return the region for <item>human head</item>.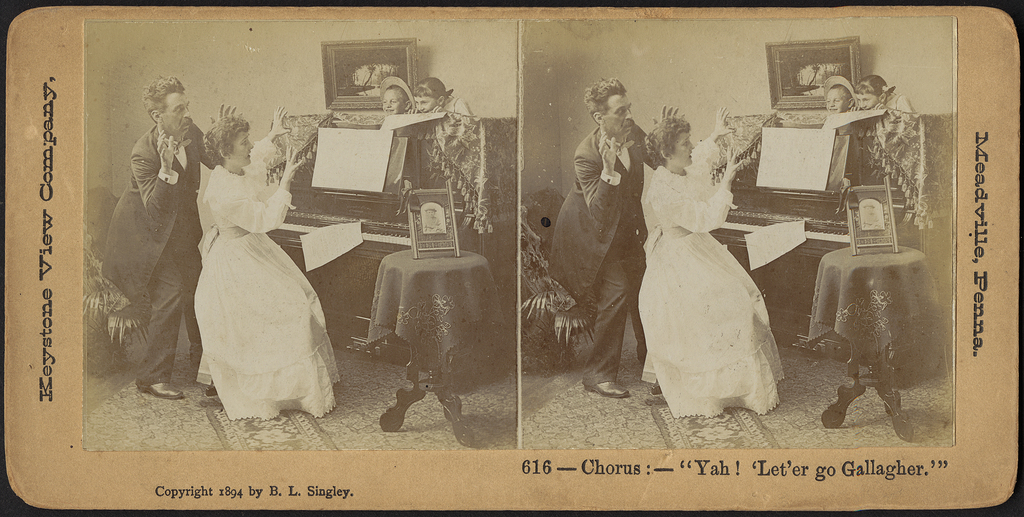
{"left": 409, "top": 77, "right": 449, "bottom": 114}.
